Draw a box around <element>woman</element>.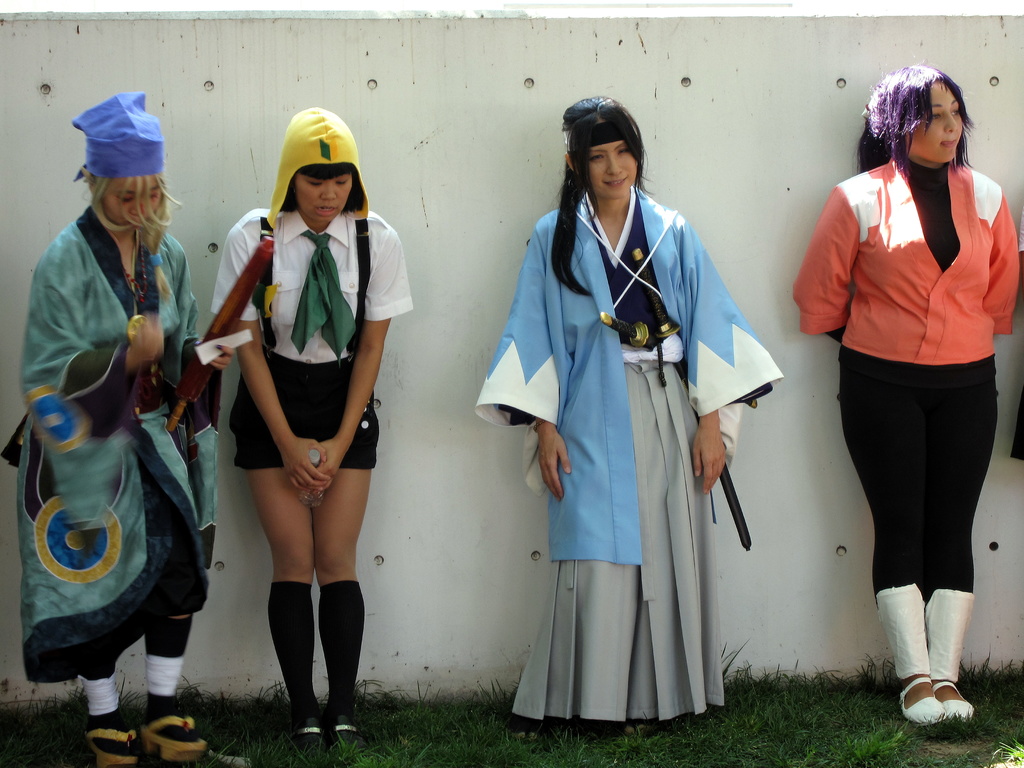
[left=470, top=87, right=781, bottom=734].
